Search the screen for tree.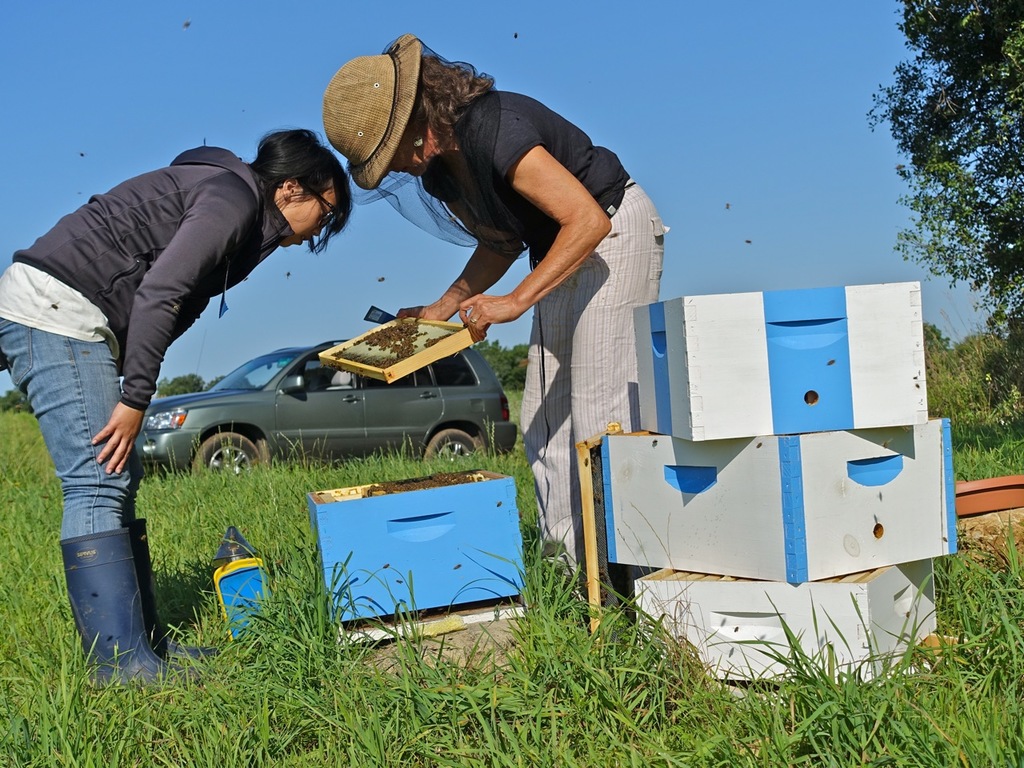
Found at [left=0, top=389, right=18, bottom=414].
